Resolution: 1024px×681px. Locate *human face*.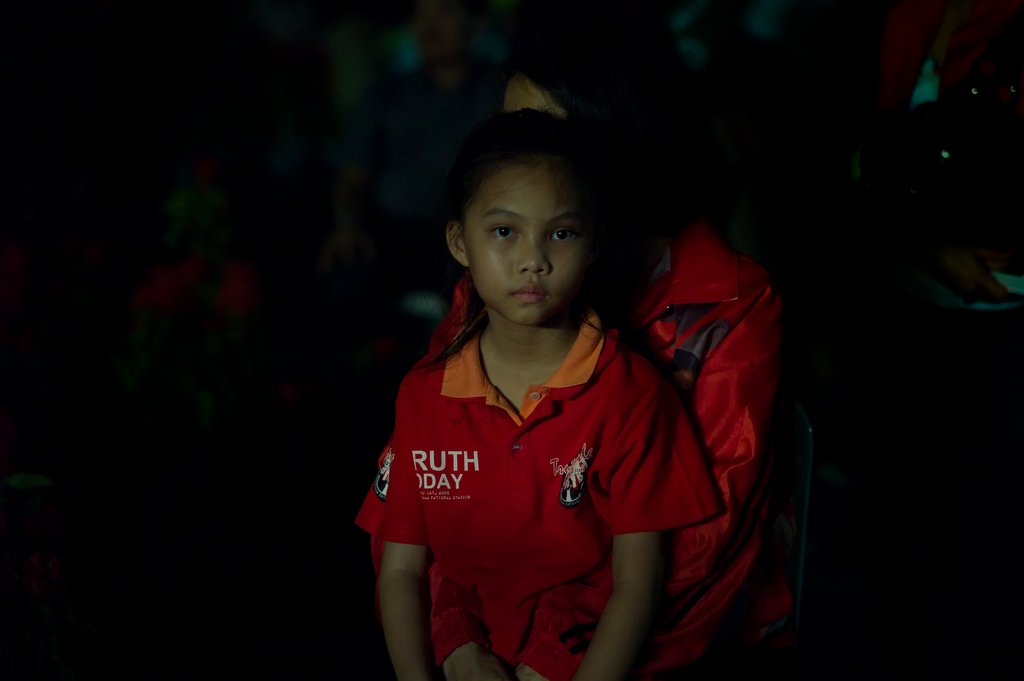
(472, 162, 595, 317).
